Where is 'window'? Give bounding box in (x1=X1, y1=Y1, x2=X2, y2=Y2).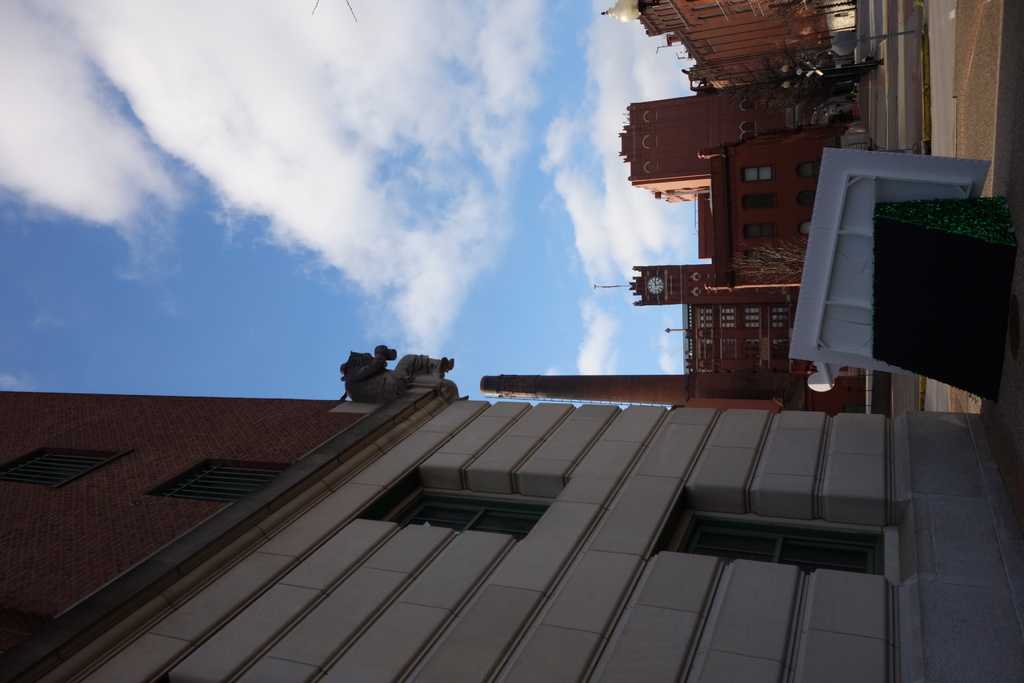
(x1=740, y1=190, x2=781, y2=214).
